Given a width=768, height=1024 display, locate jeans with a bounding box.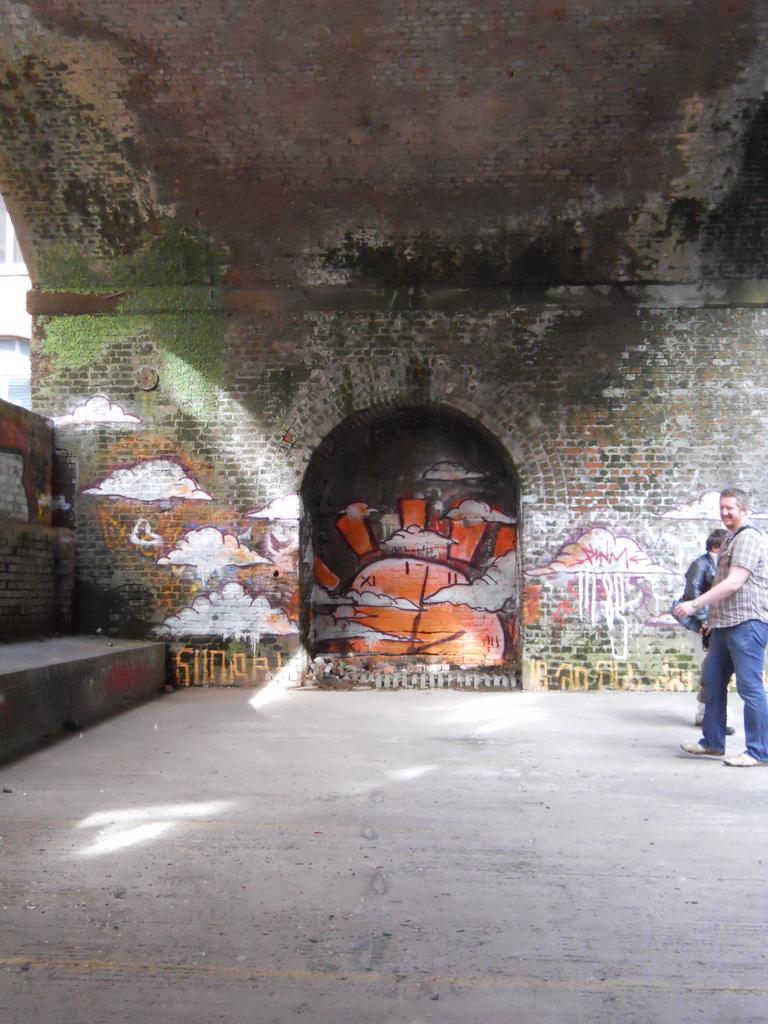
Located: (696,621,767,764).
